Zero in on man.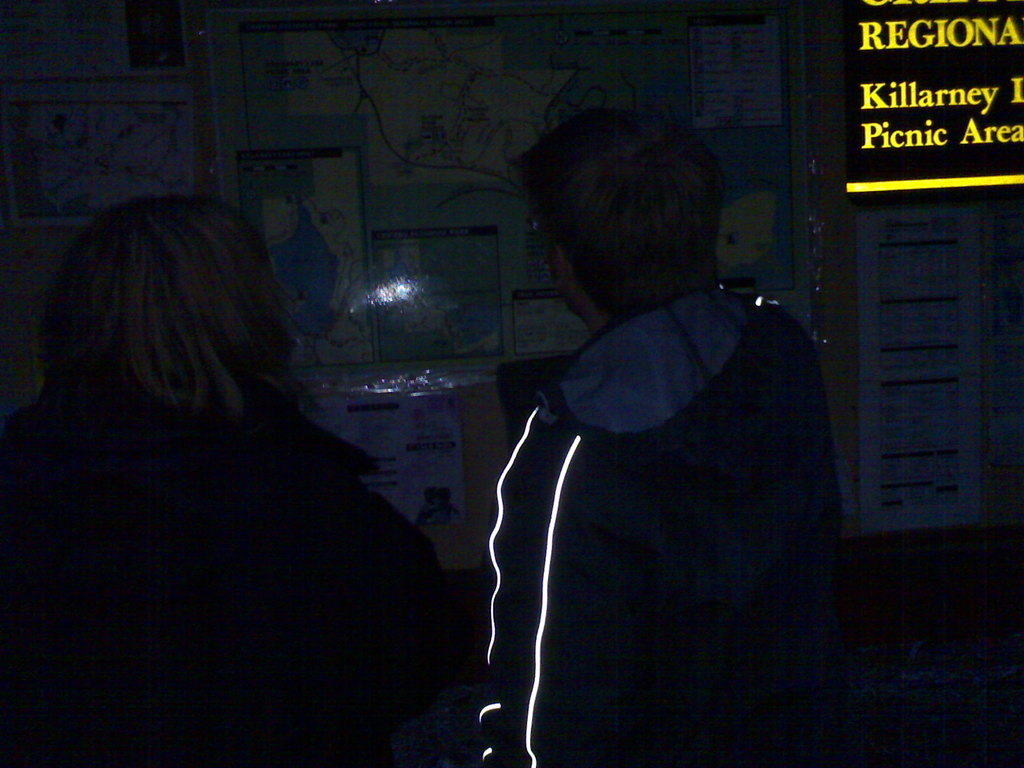
Zeroed in: 435, 93, 852, 743.
